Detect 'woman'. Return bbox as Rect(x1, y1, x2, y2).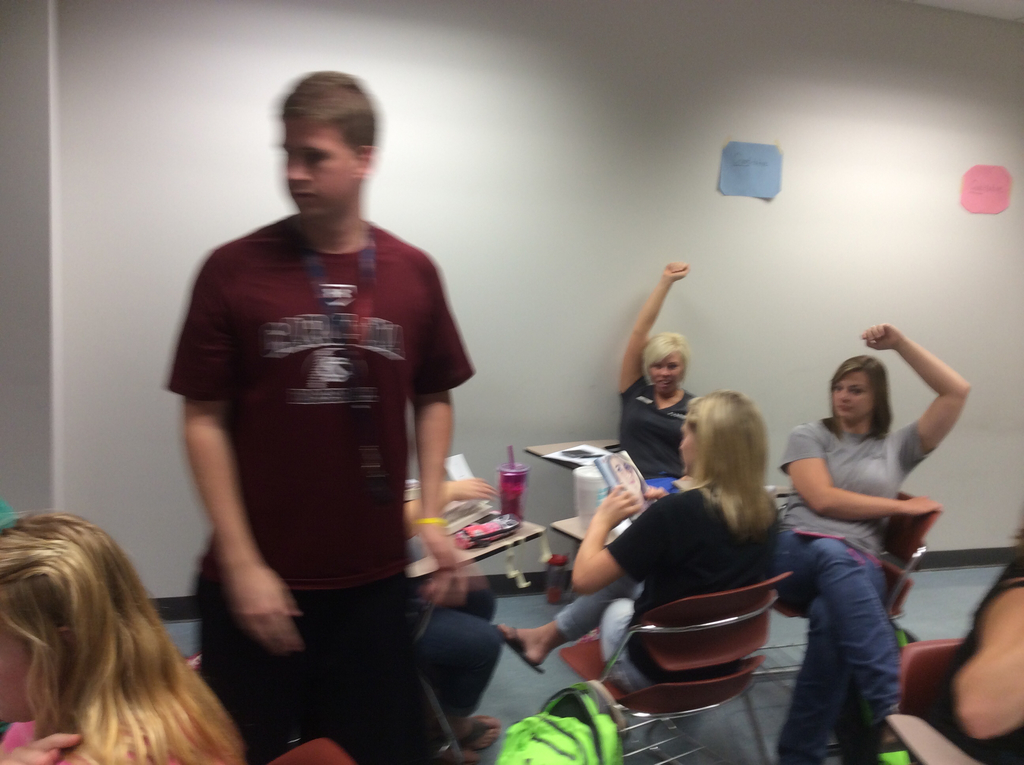
Rect(0, 514, 246, 764).
